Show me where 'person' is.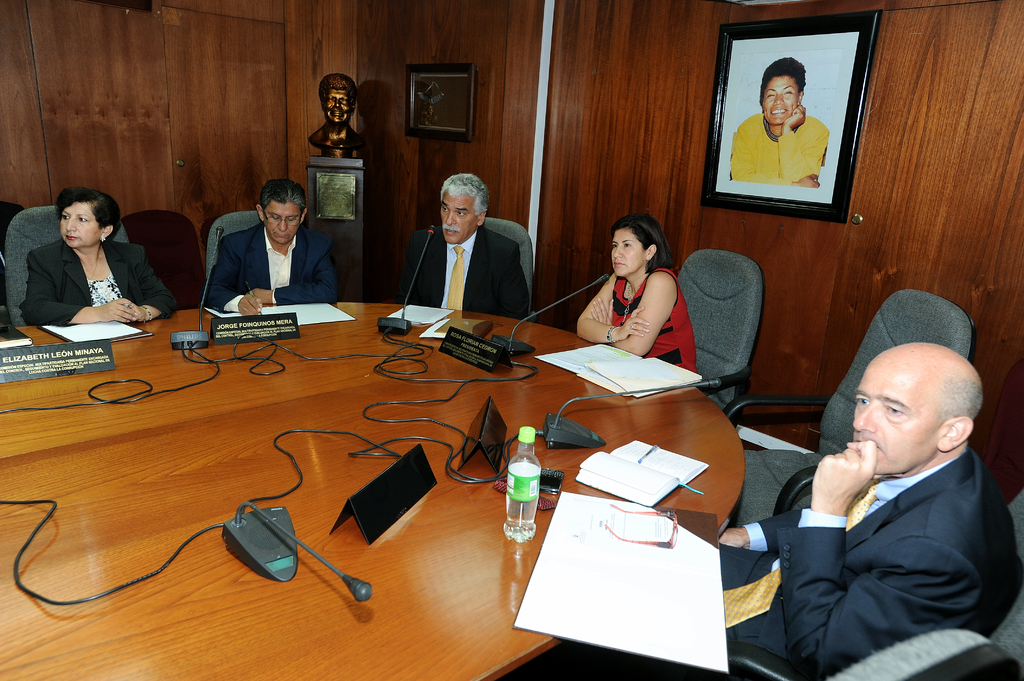
'person' is at detection(574, 213, 693, 369).
